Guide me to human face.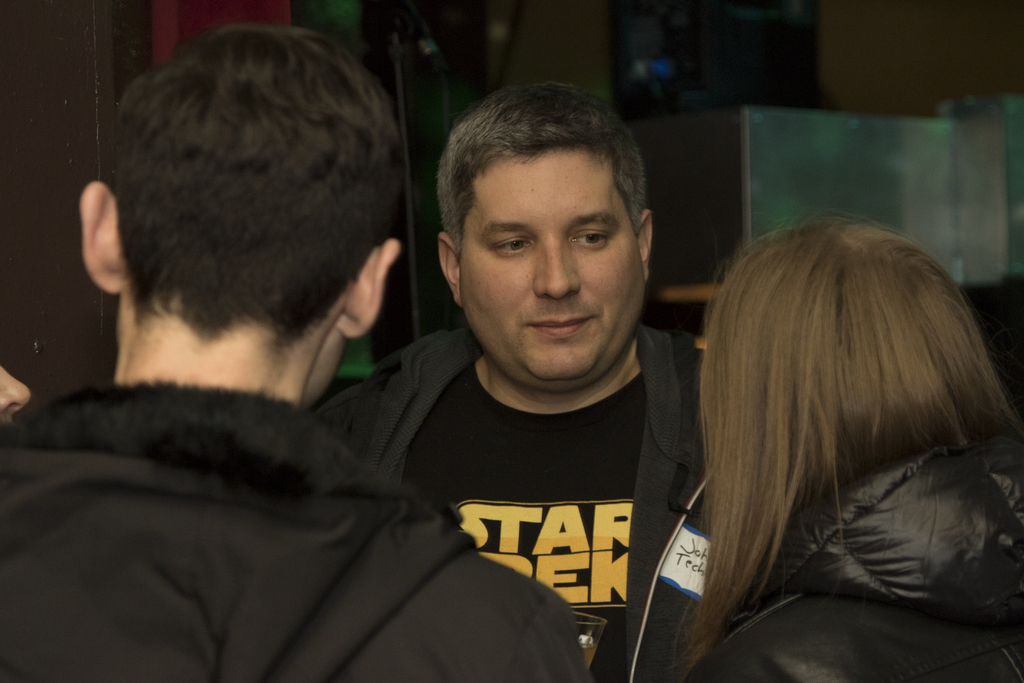
Guidance: BBox(460, 156, 648, 389).
